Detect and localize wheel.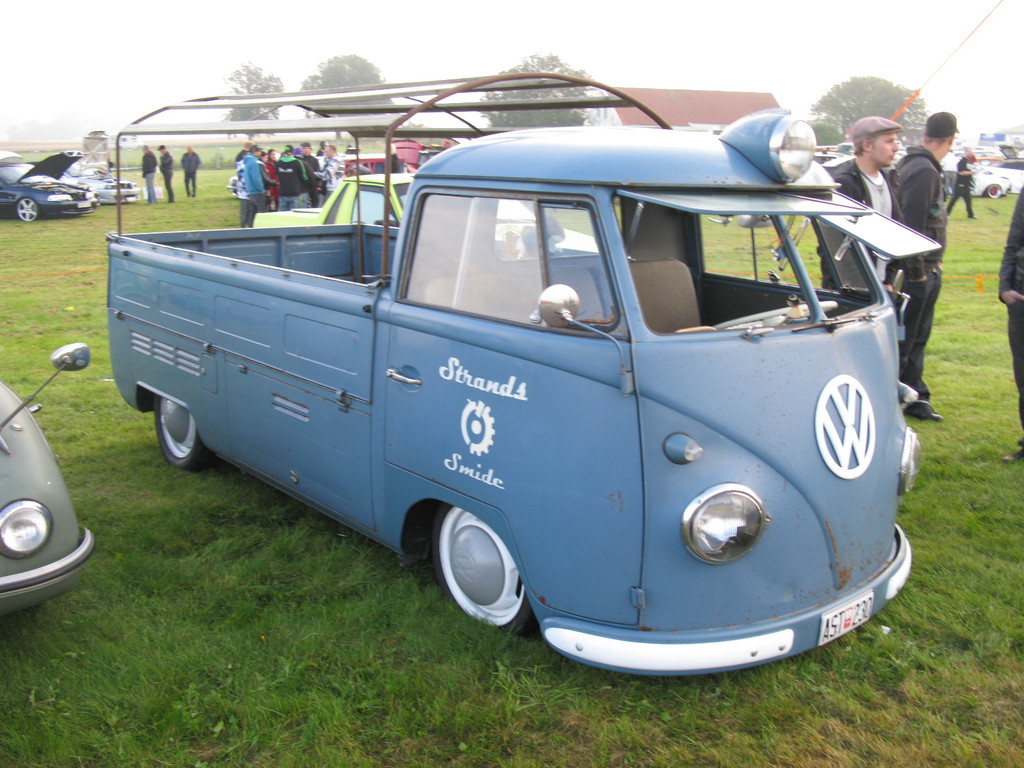
Localized at x1=428, y1=500, x2=538, y2=643.
